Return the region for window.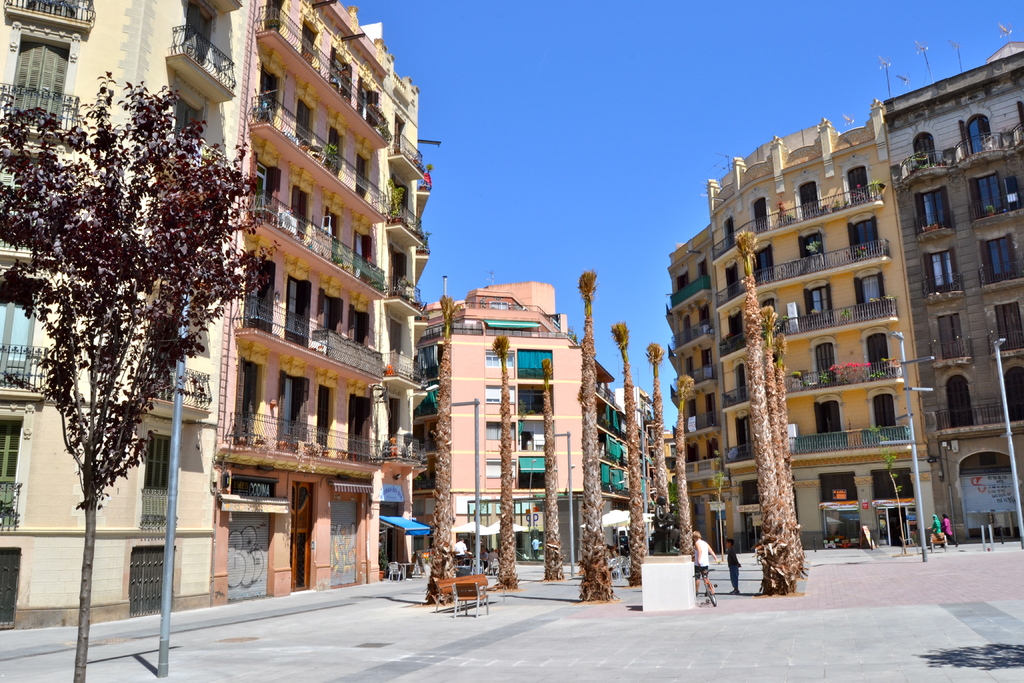
x1=762 y1=299 x2=775 y2=306.
